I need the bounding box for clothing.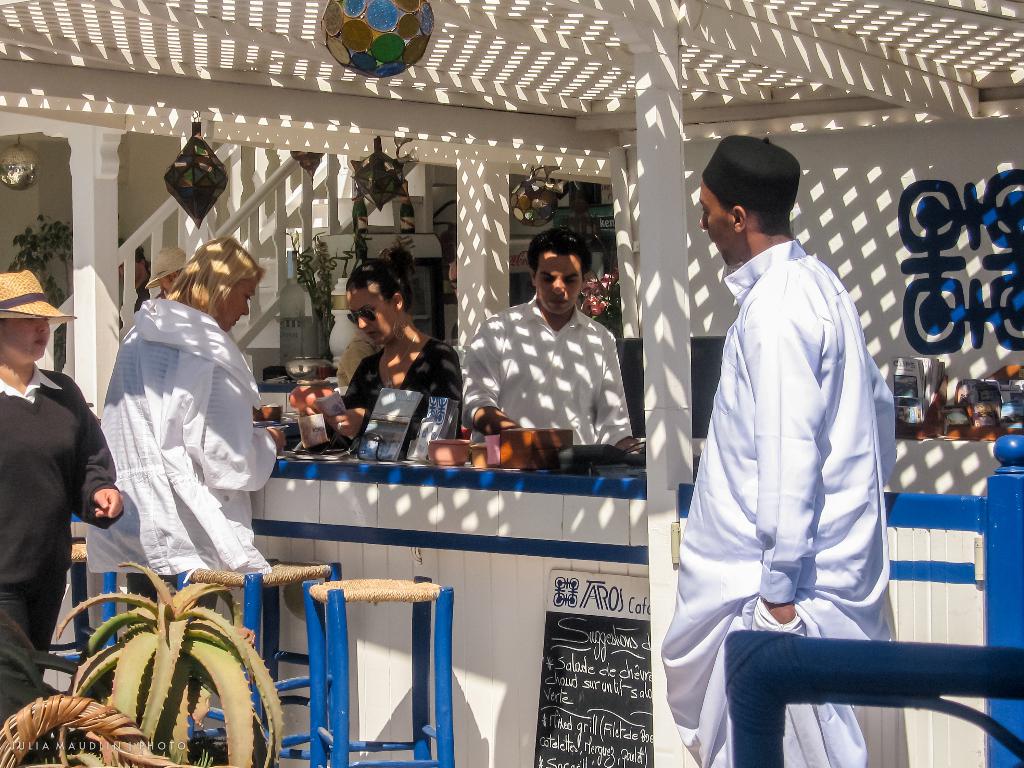
Here it is: pyautogui.locateOnScreen(0, 360, 118, 737).
